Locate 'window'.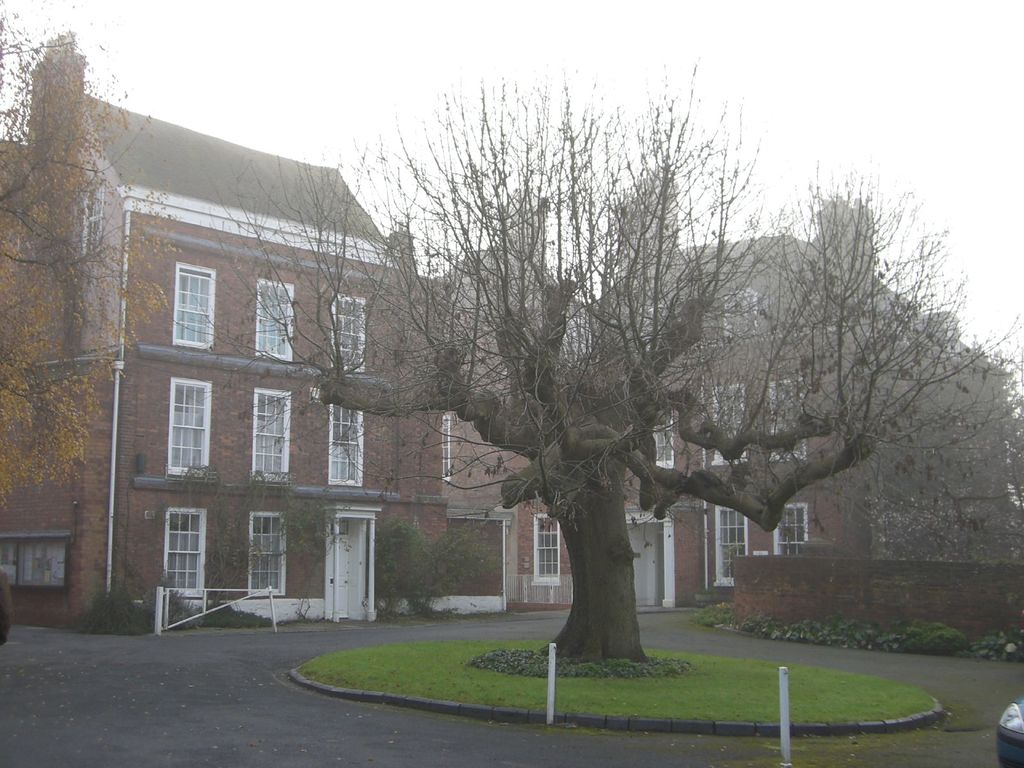
Bounding box: Rect(250, 516, 284, 596).
